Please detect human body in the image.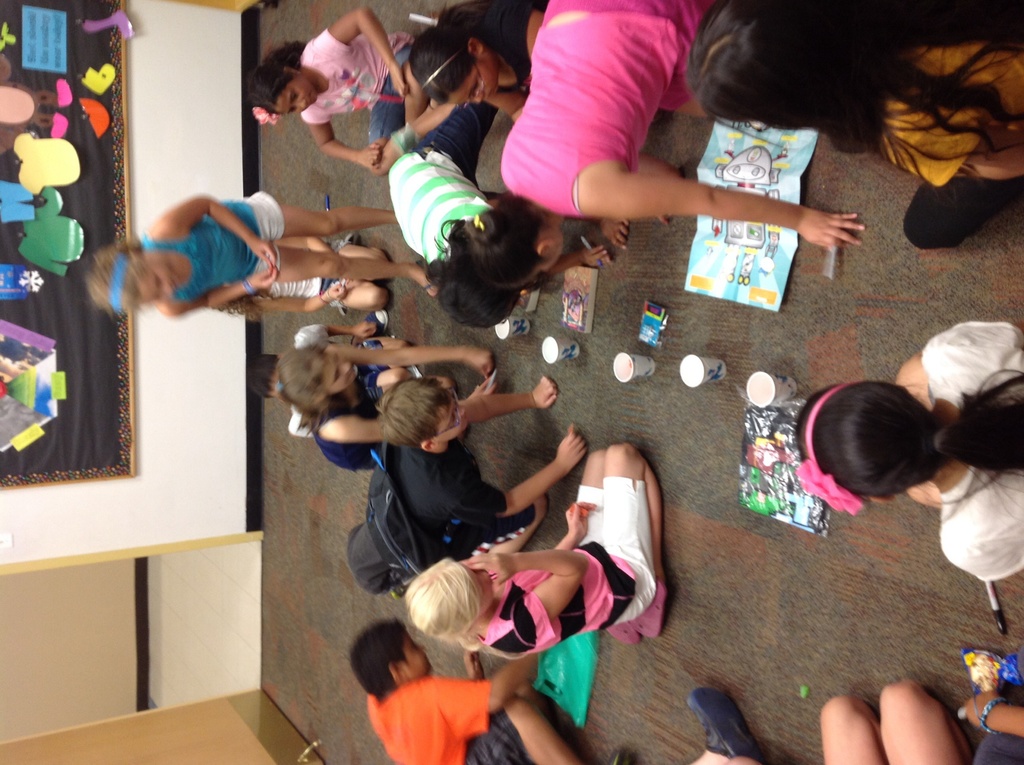
select_region(796, 321, 1023, 581).
